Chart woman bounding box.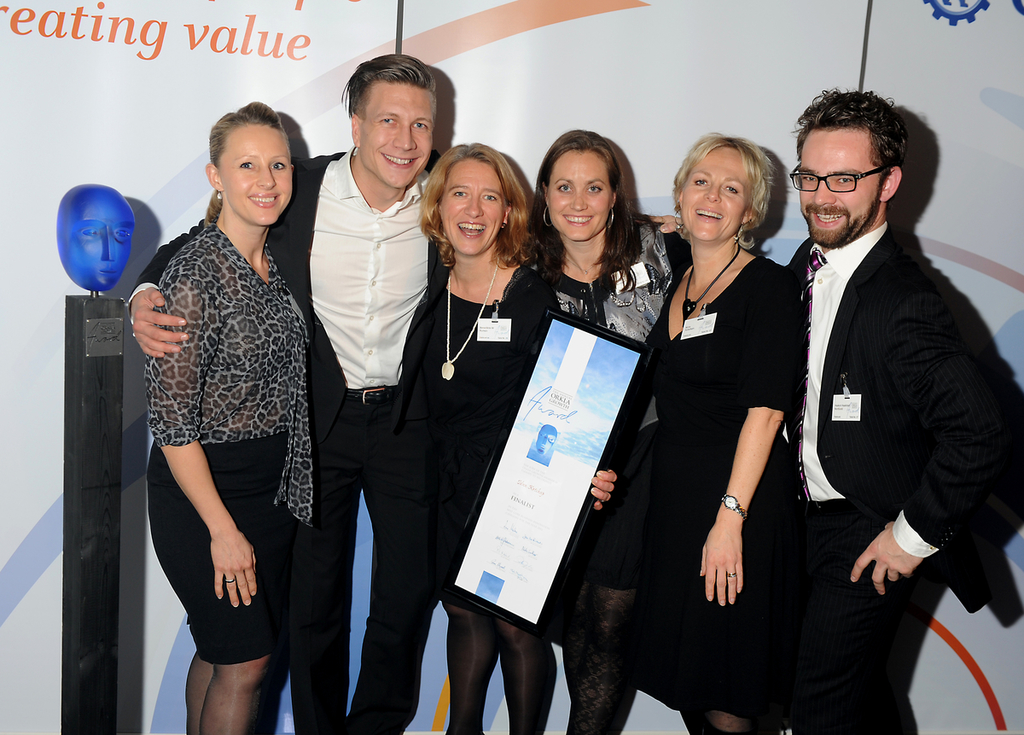
Charted: <region>131, 100, 322, 734</region>.
